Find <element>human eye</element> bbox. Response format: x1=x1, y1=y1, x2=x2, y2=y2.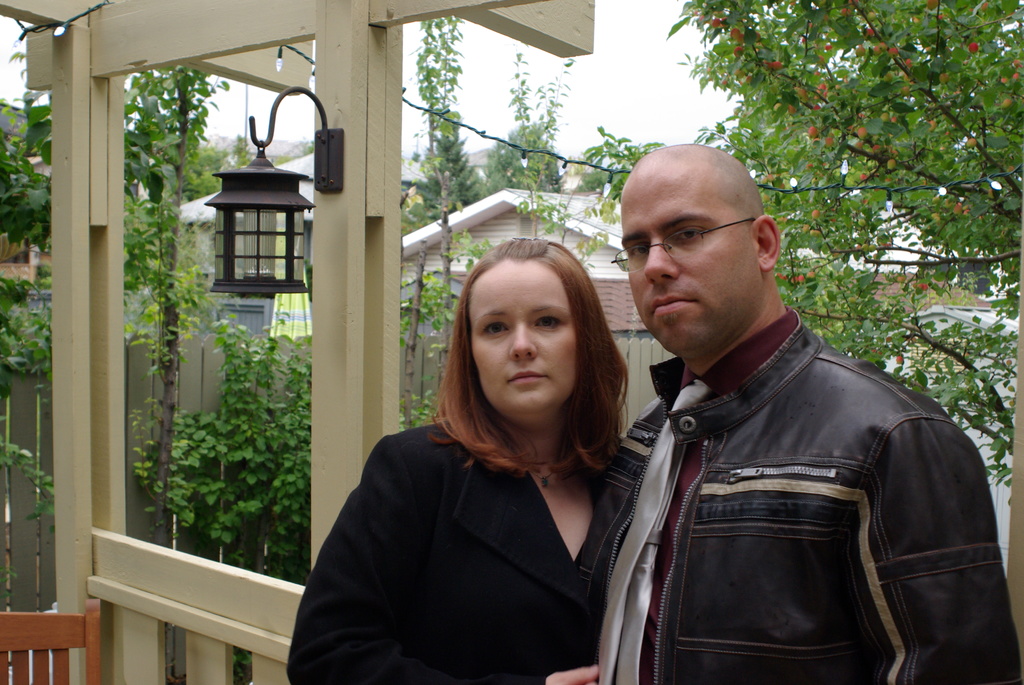
x1=476, y1=312, x2=515, y2=342.
